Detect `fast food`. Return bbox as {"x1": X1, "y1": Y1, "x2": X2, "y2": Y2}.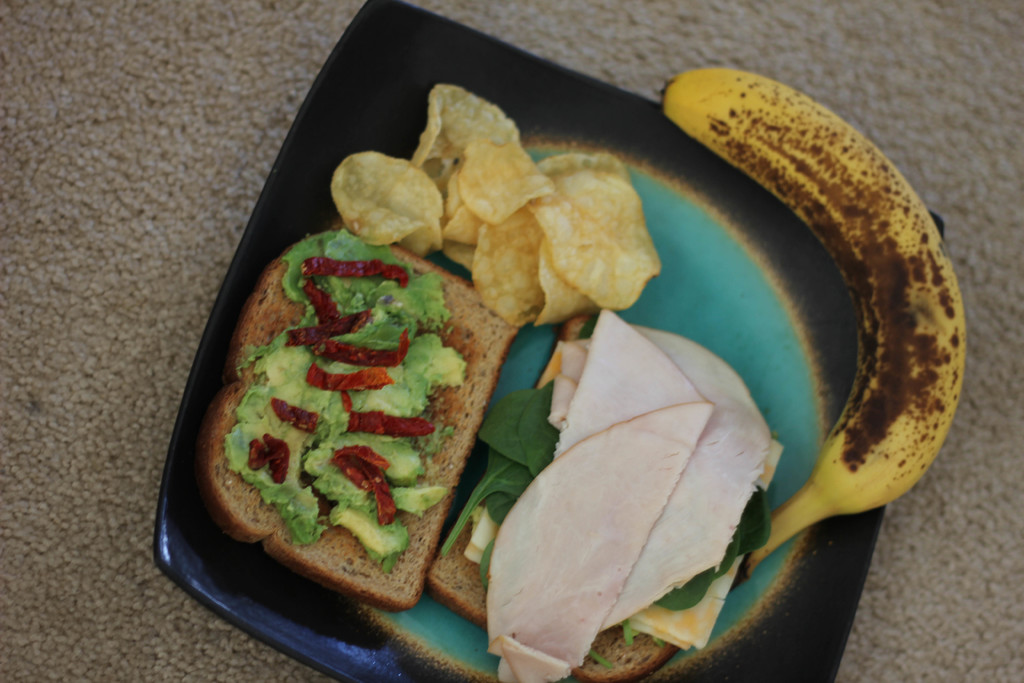
{"x1": 422, "y1": 308, "x2": 784, "y2": 682}.
